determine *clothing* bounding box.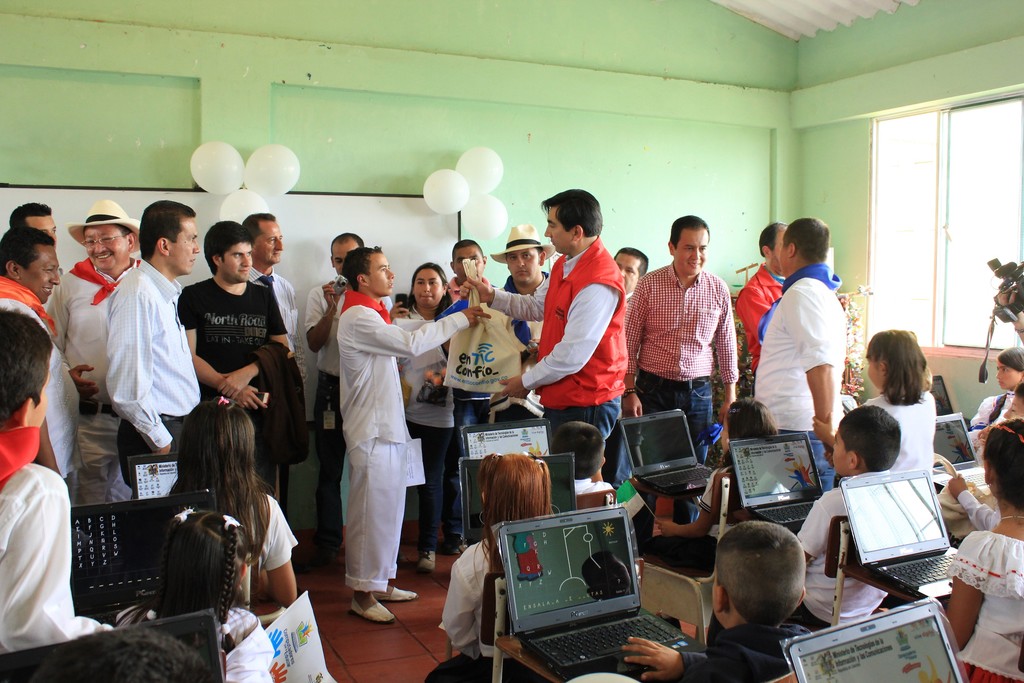
Determined: x1=967, y1=392, x2=1015, y2=456.
